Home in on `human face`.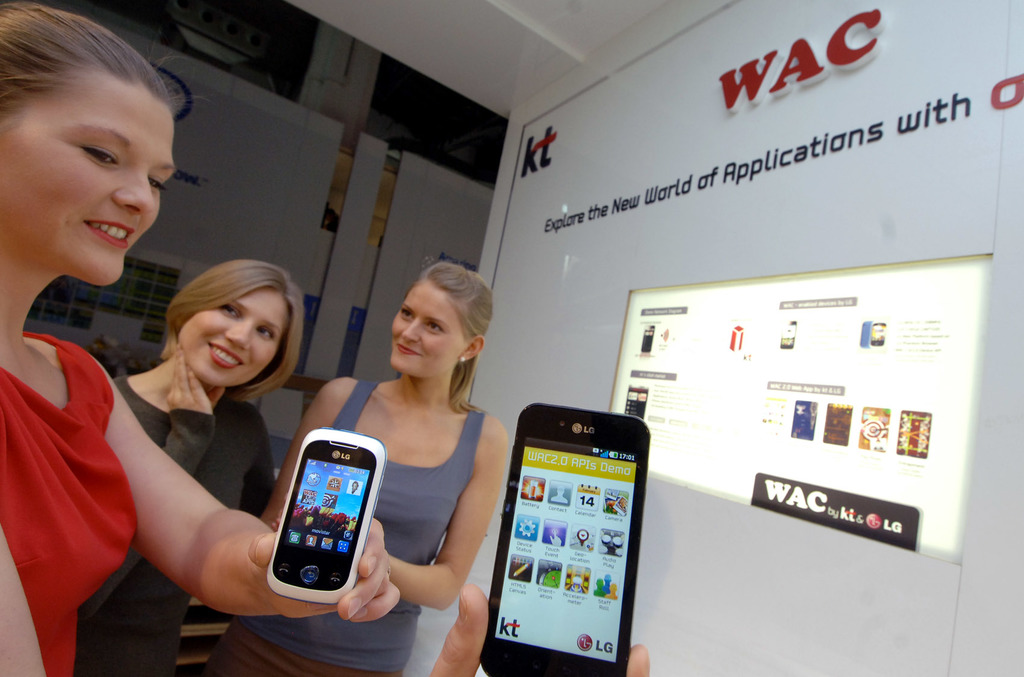
Homed in at (0, 83, 175, 283).
